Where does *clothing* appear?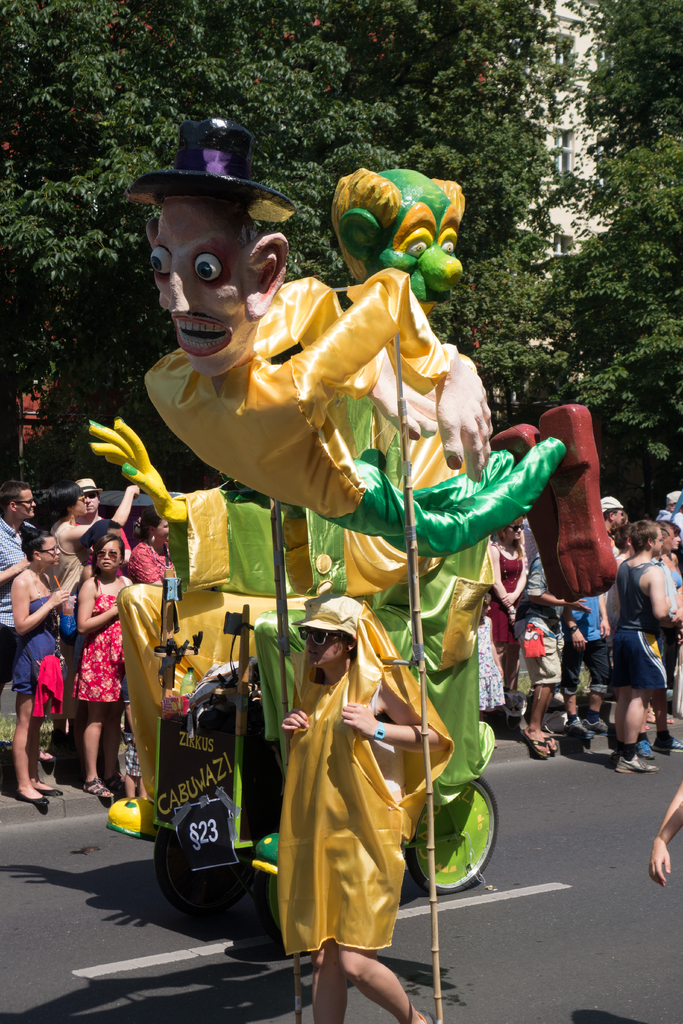
Appears at (x1=0, y1=629, x2=20, y2=698).
